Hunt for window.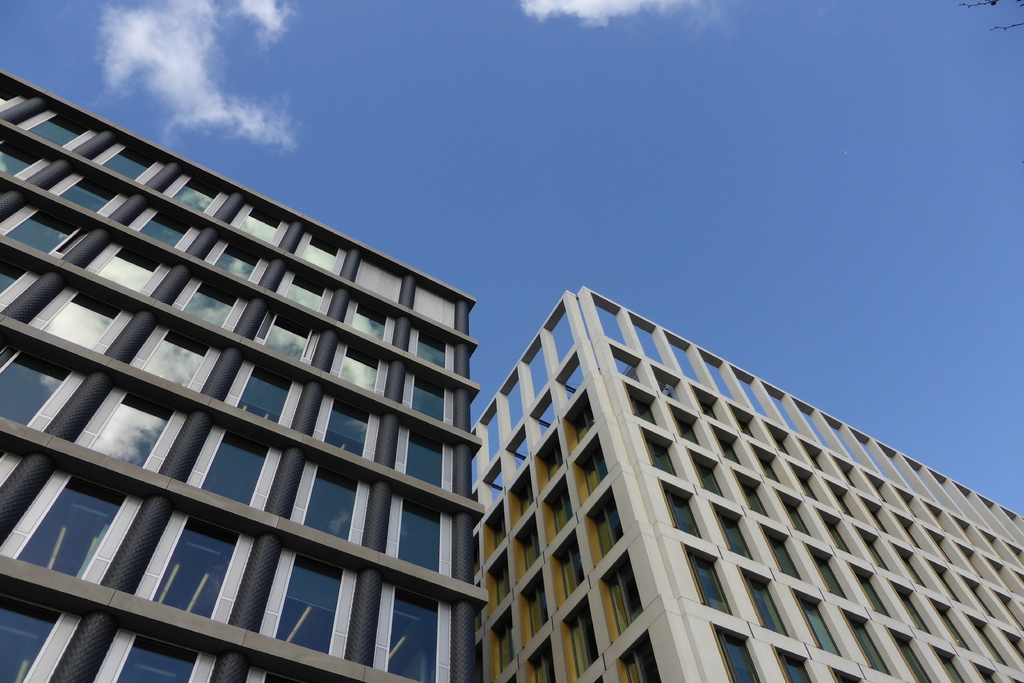
Hunted down at x1=934 y1=647 x2=964 y2=682.
